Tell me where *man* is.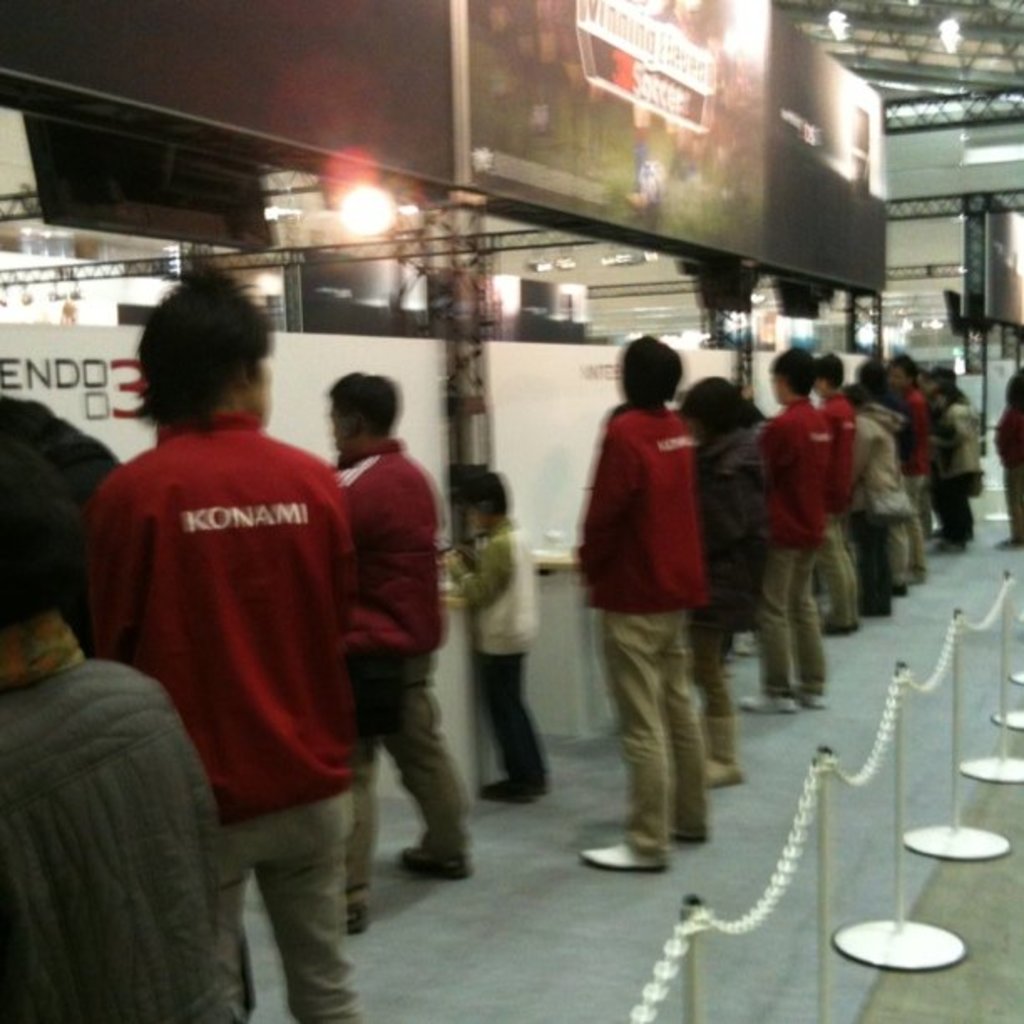
*man* is at BBox(320, 378, 479, 932).
